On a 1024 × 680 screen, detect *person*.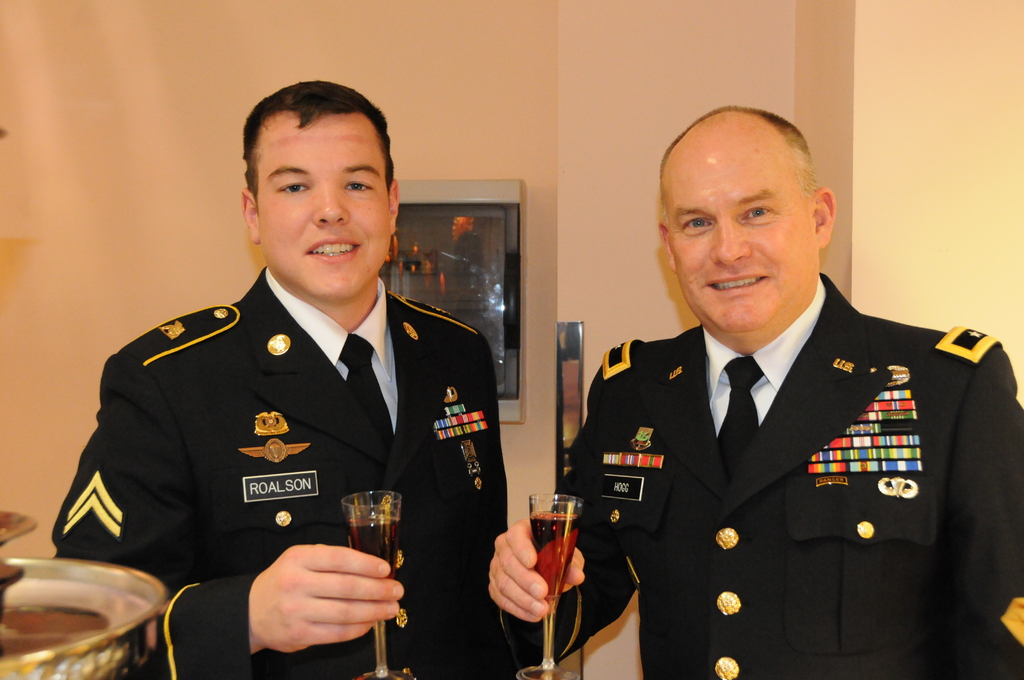
crop(491, 96, 1023, 679).
